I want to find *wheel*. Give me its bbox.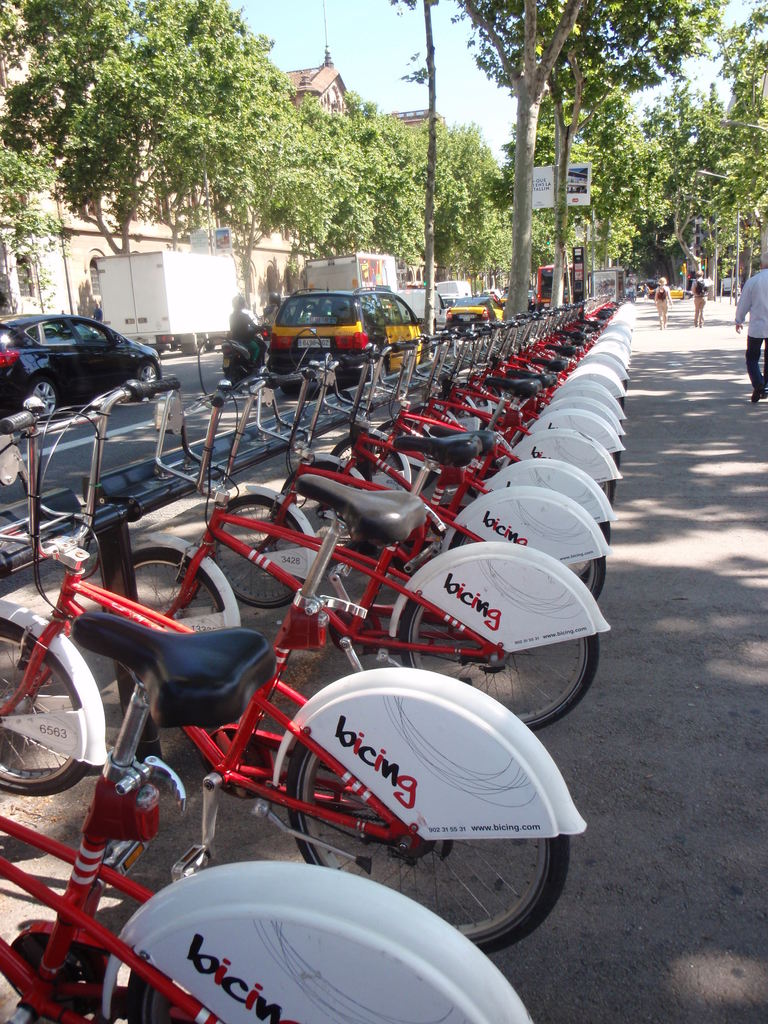
rect(618, 434, 621, 439).
